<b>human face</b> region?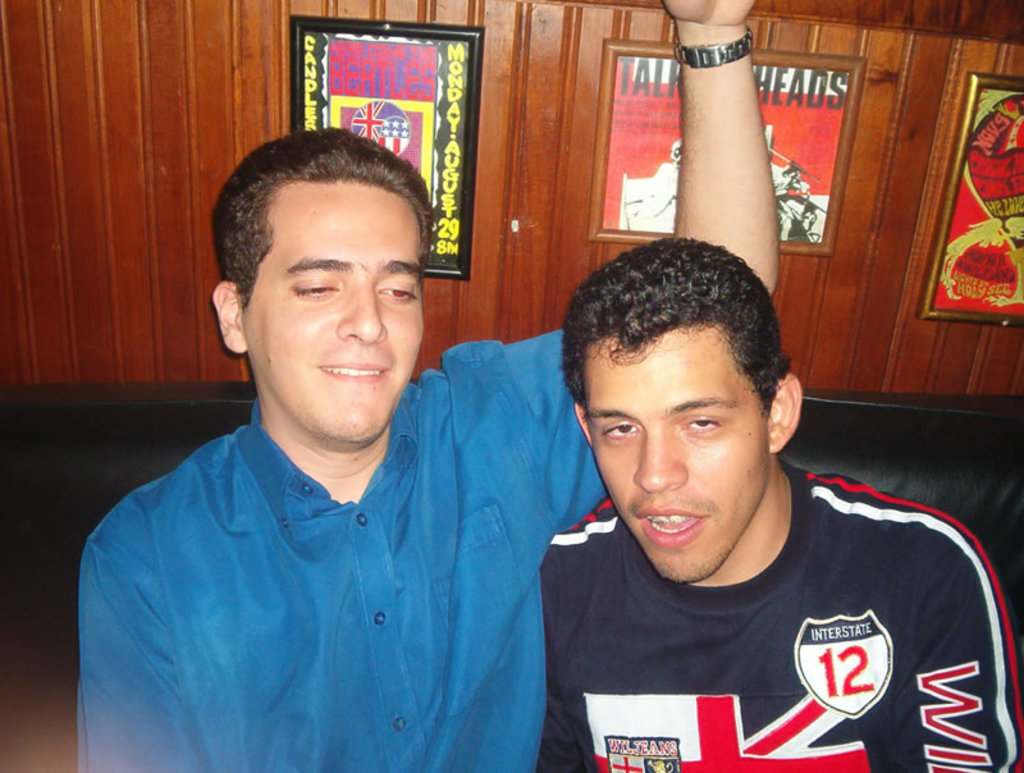
bbox=(243, 182, 430, 454)
